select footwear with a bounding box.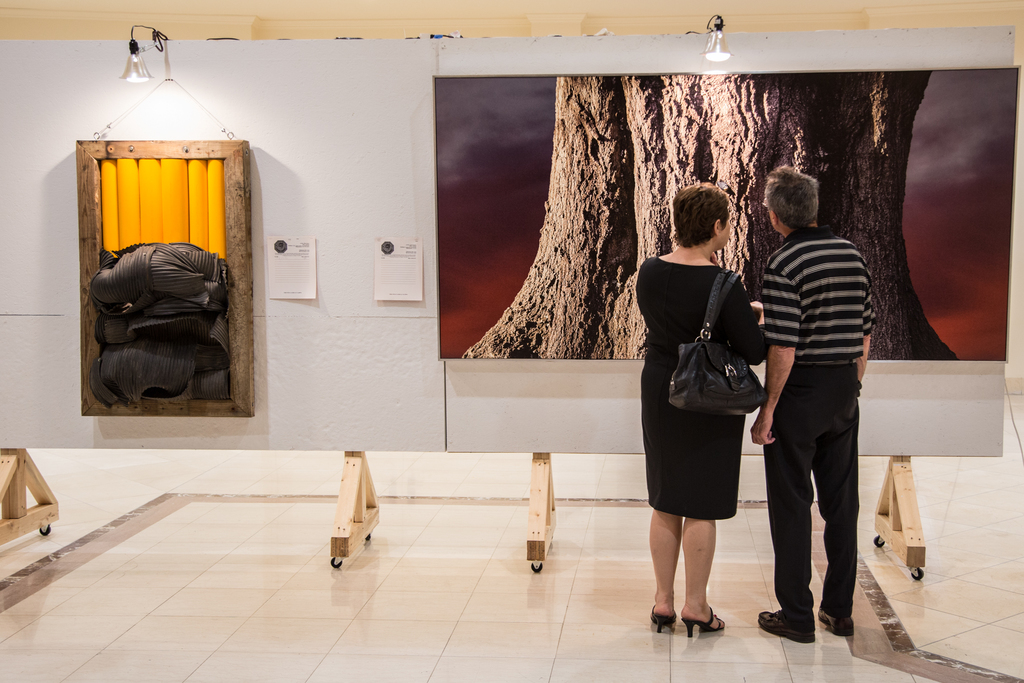
rect(770, 588, 840, 654).
